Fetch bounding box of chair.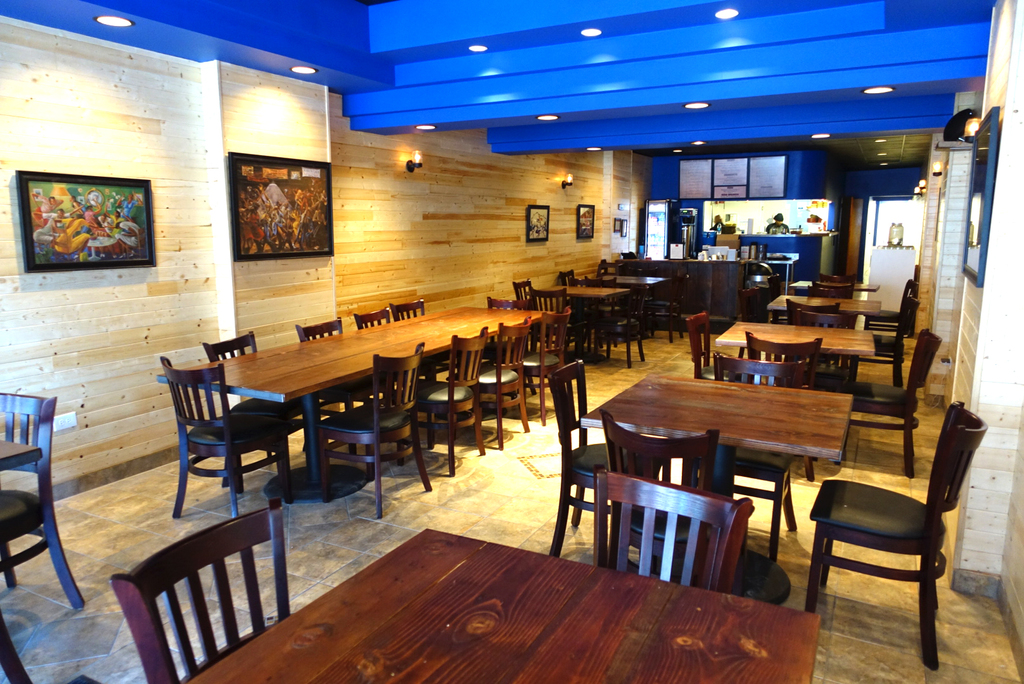
Bbox: (786,298,847,373).
